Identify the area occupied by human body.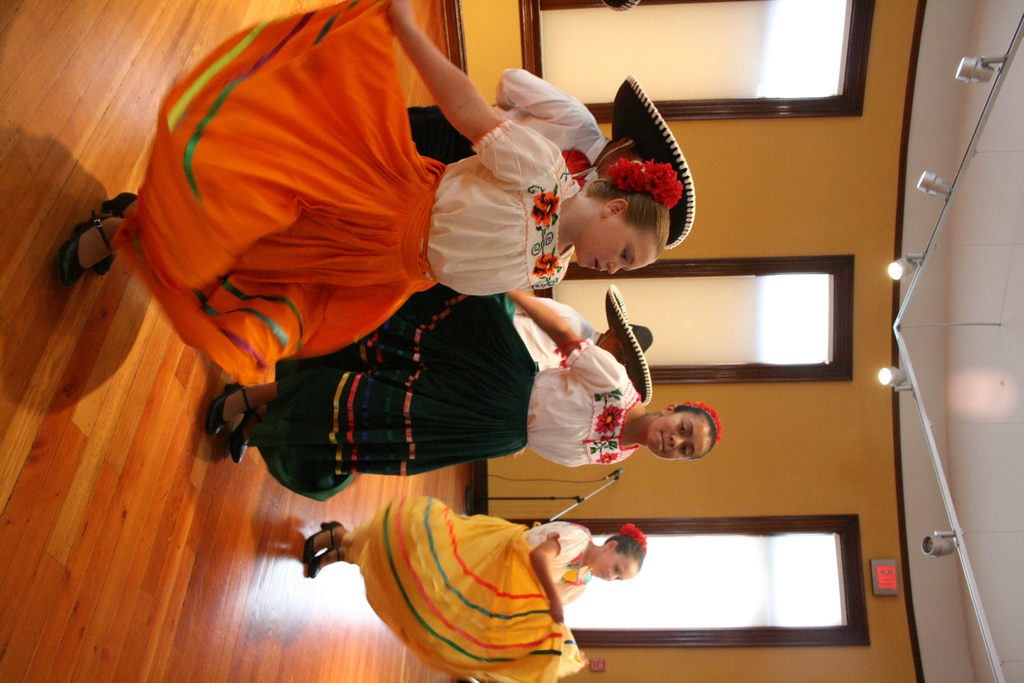
Area: detection(280, 475, 673, 664).
